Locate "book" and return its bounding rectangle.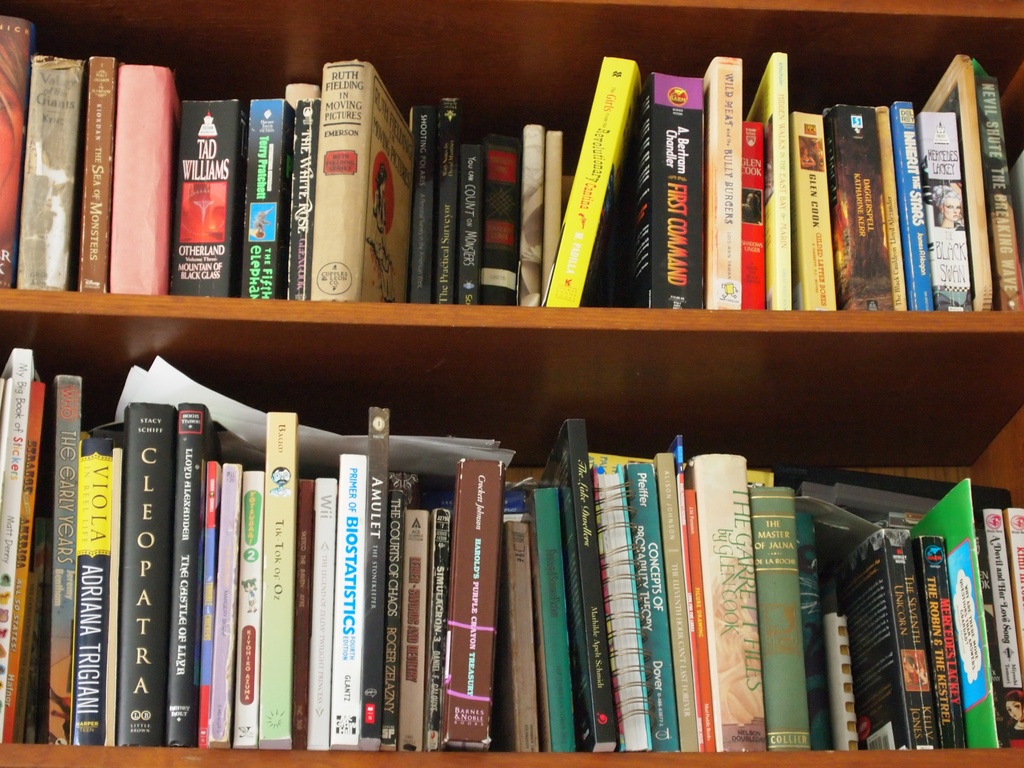
790,108,841,320.
